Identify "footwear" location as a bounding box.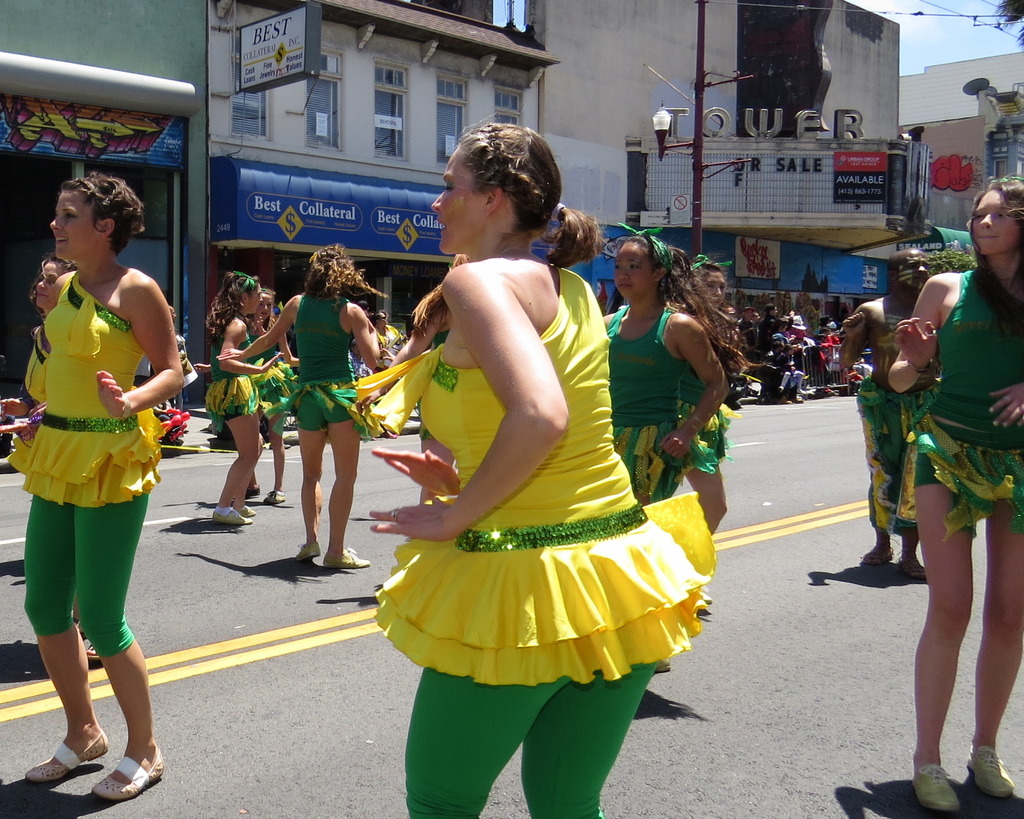
965/745/1021/797.
